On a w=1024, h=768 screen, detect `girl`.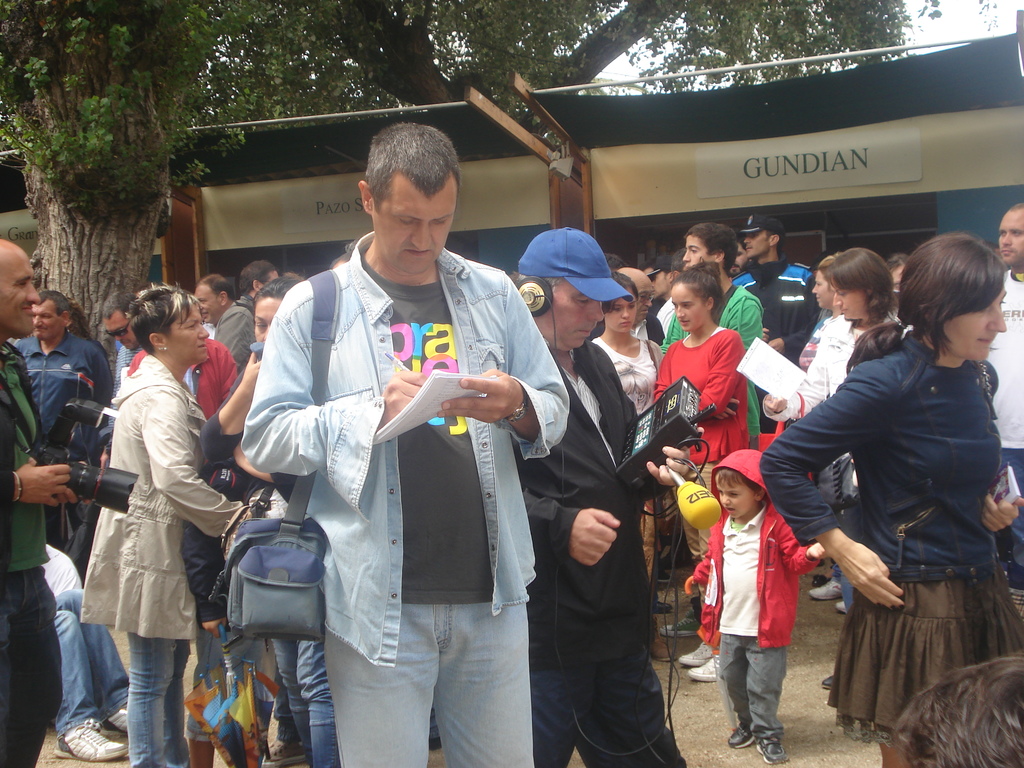
(x1=757, y1=229, x2=1023, y2=767).
